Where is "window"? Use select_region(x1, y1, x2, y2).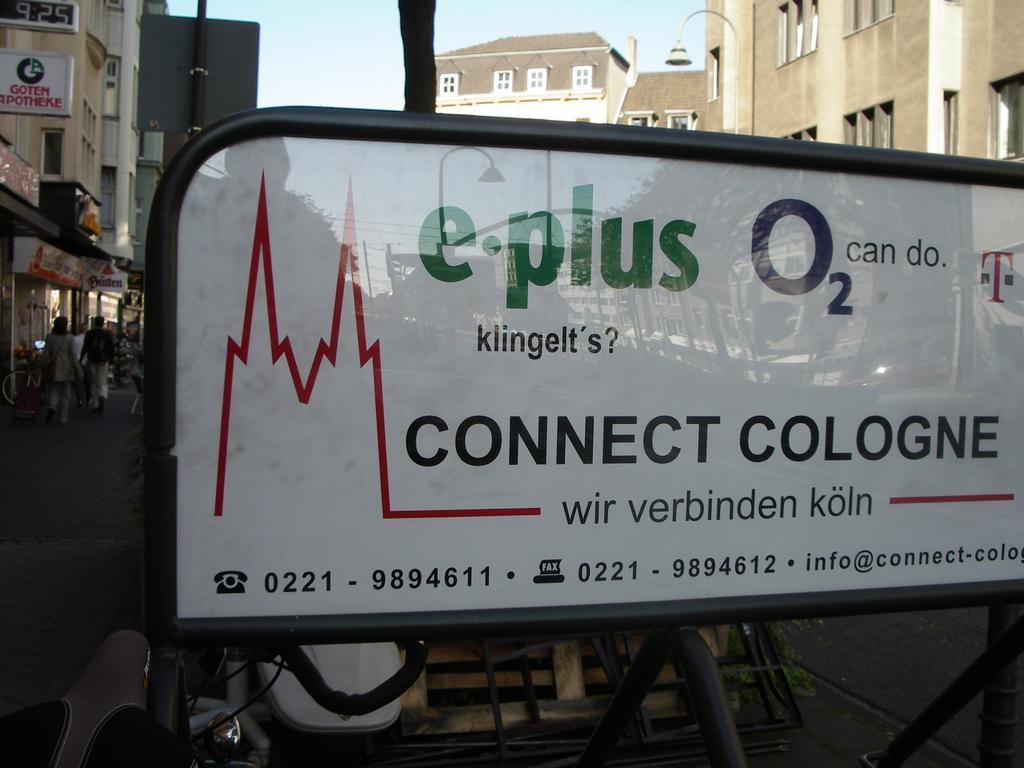
select_region(103, 54, 120, 119).
